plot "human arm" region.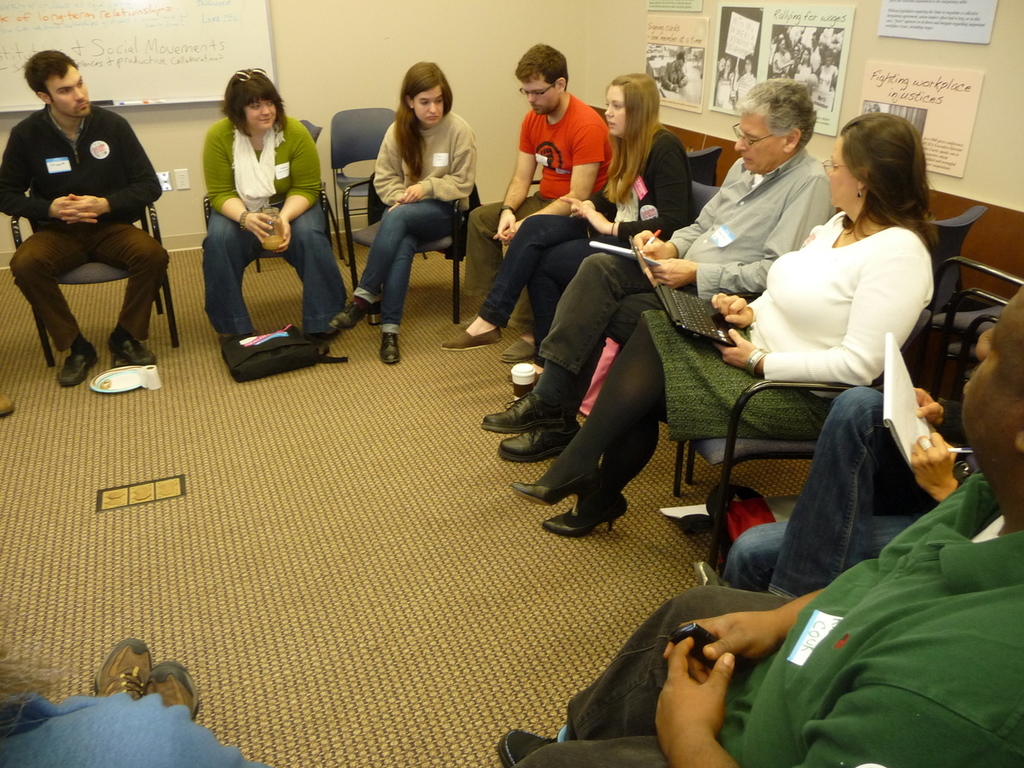
Plotted at 646, 174, 819, 304.
